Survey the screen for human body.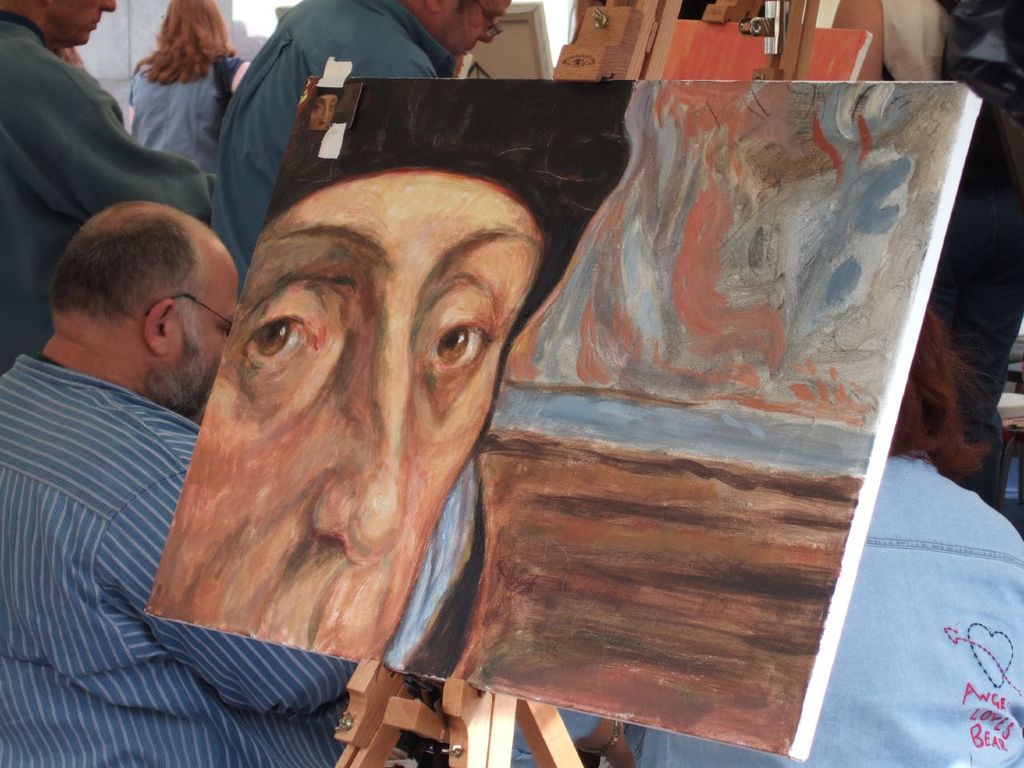
Survey found: (492,440,1023,767).
